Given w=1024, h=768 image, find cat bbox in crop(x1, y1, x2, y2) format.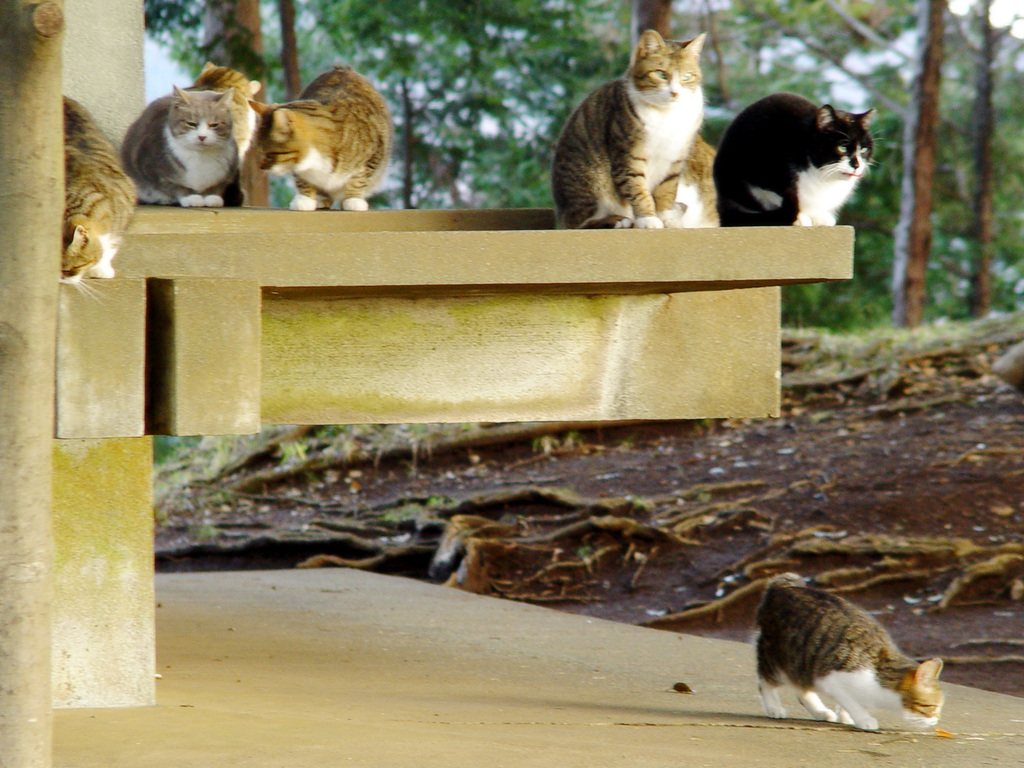
crop(188, 61, 262, 204).
